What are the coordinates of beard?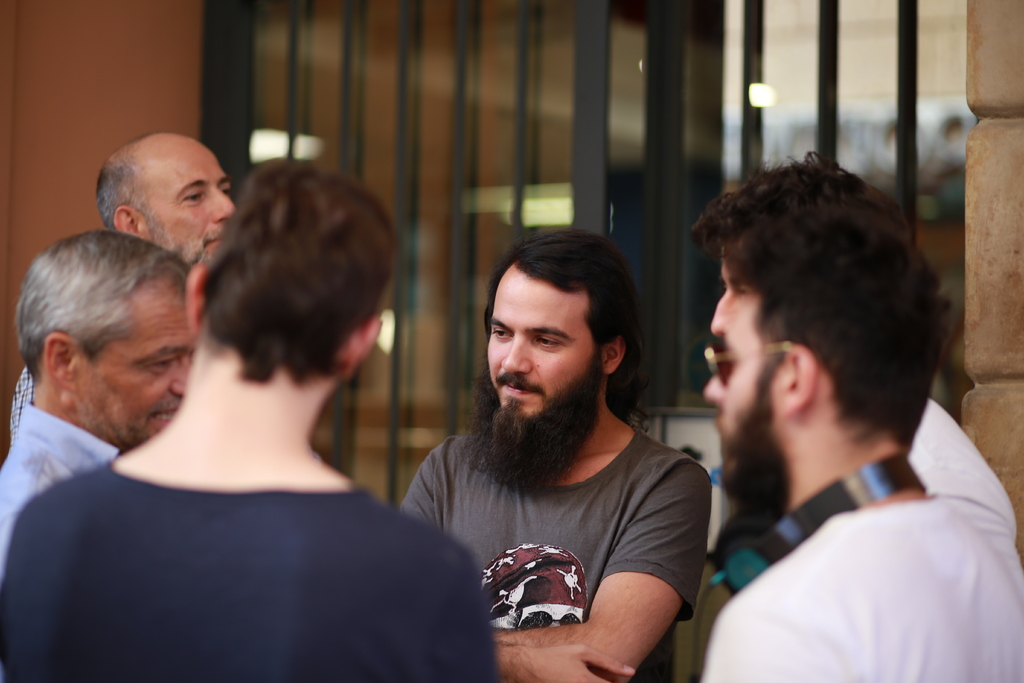
left=454, top=357, right=603, bottom=494.
